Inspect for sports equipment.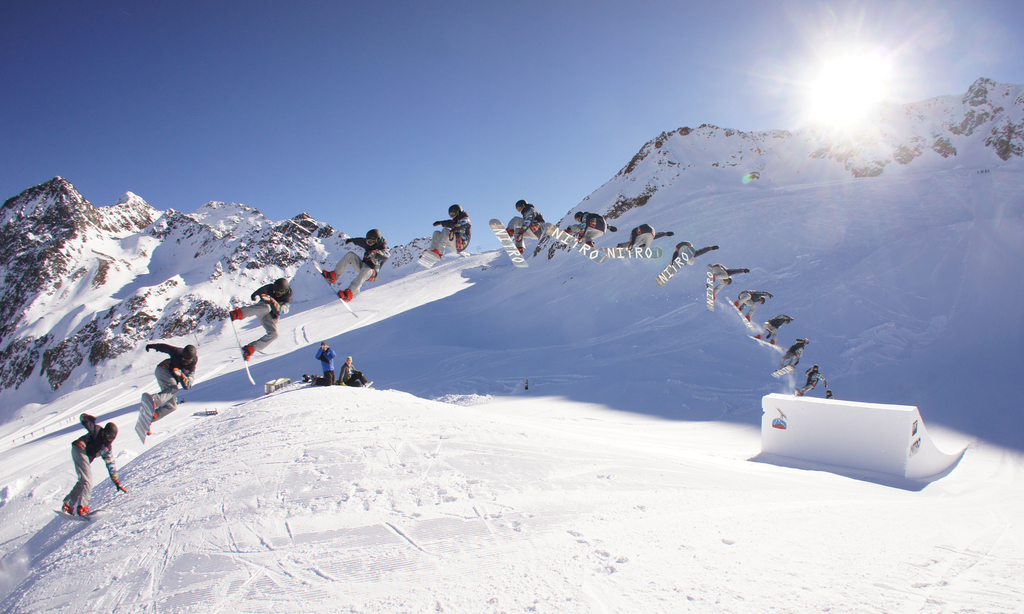
Inspection: box(417, 247, 438, 268).
